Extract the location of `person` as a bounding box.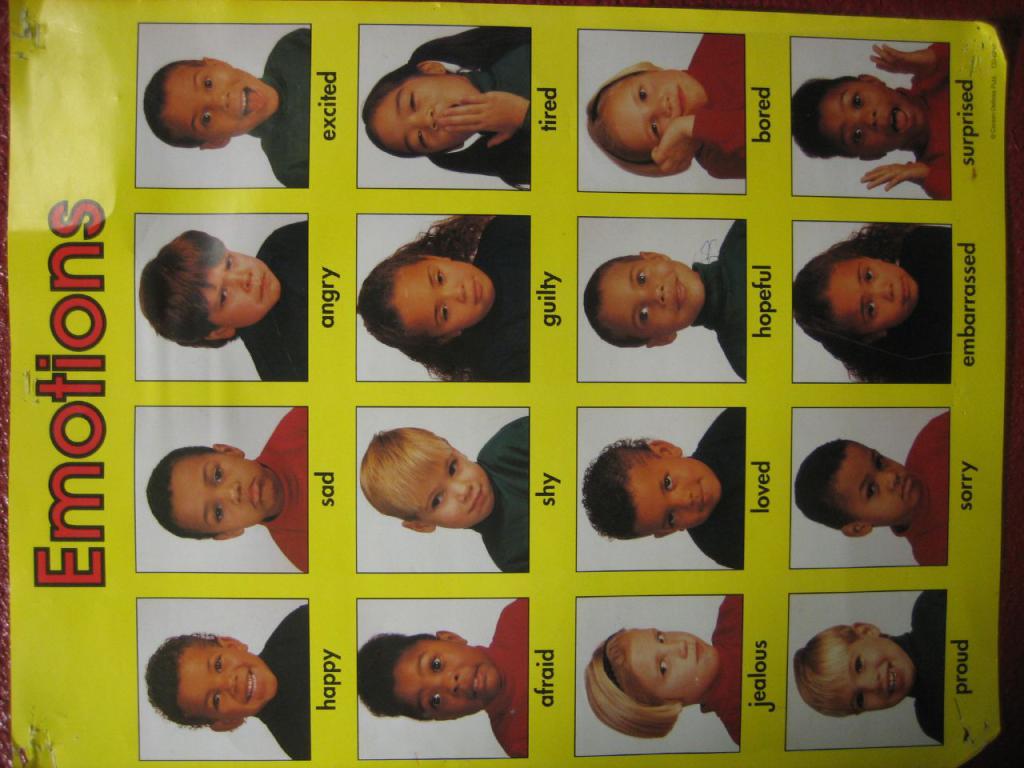
crop(142, 218, 303, 378).
